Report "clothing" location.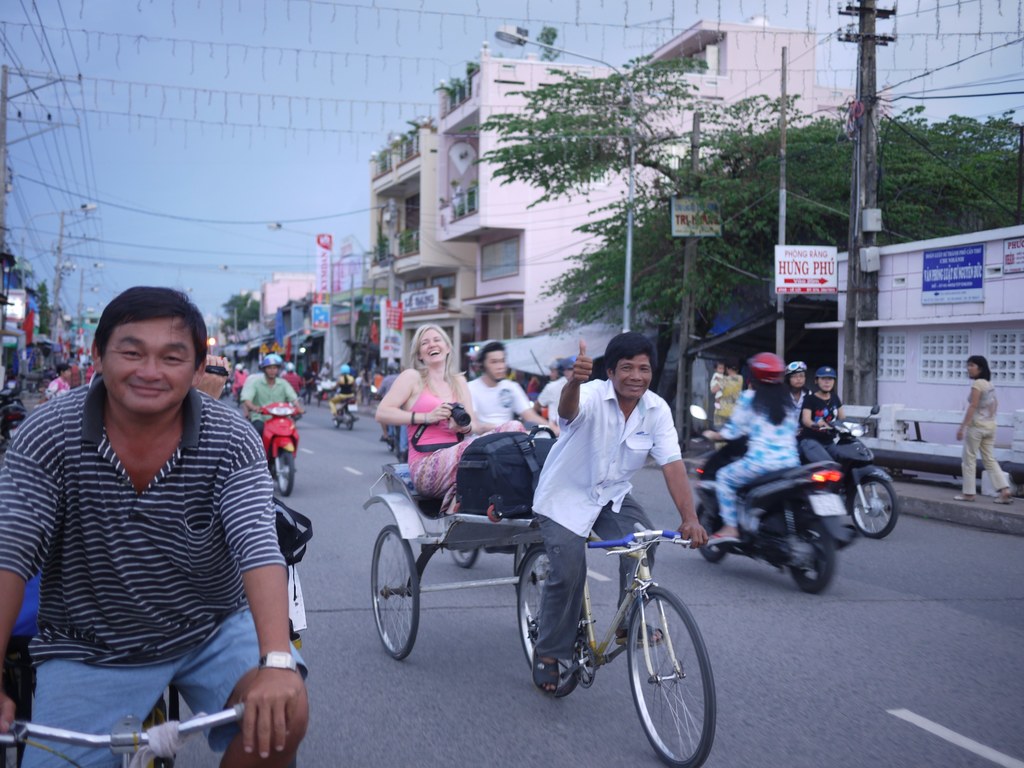
Report: l=241, t=373, r=294, b=426.
